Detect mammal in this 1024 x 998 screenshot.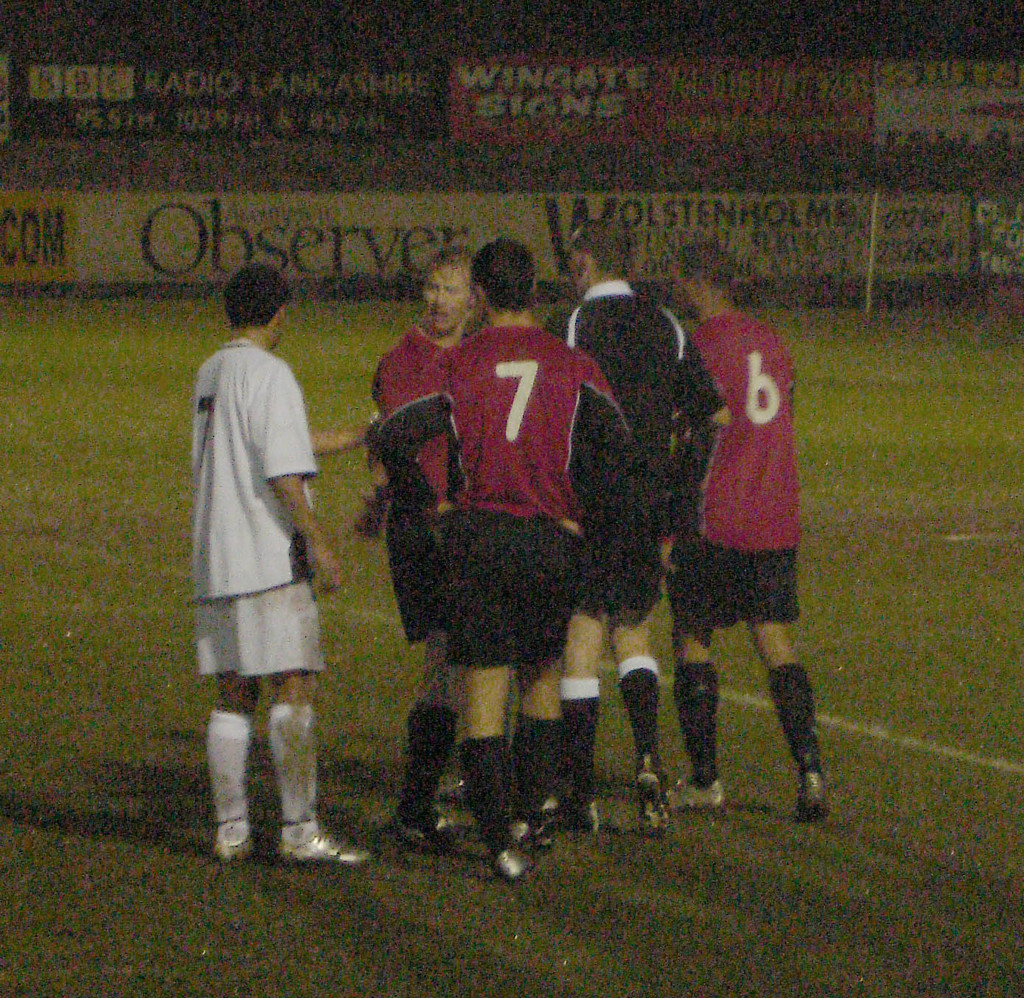
Detection: (665,270,831,831).
